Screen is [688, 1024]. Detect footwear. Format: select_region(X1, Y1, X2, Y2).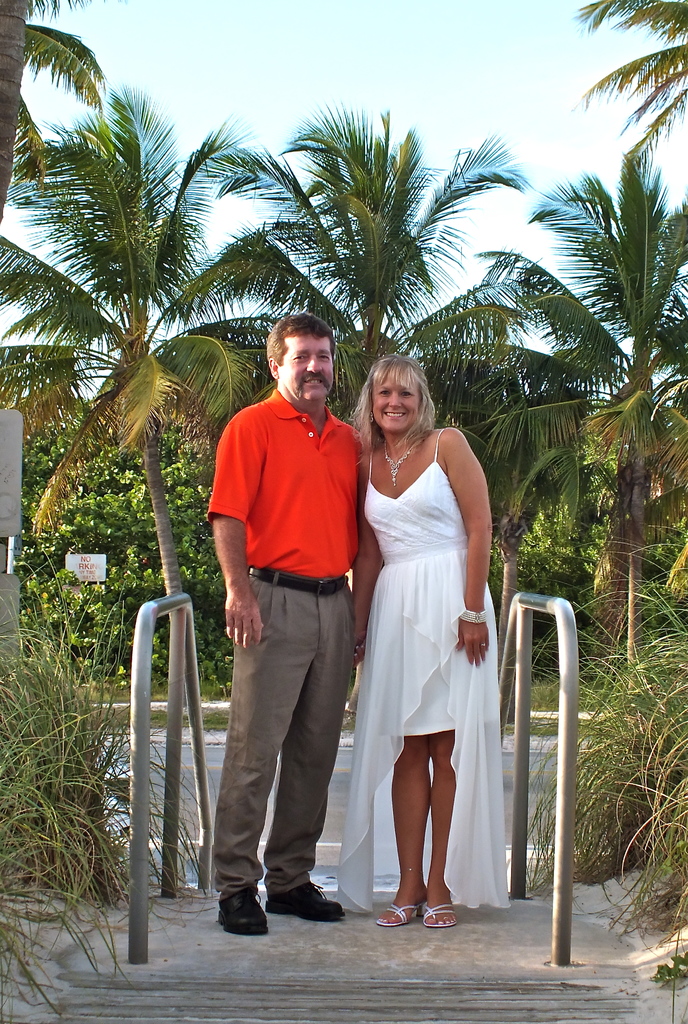
select_region(272, 869, 350, 924).
